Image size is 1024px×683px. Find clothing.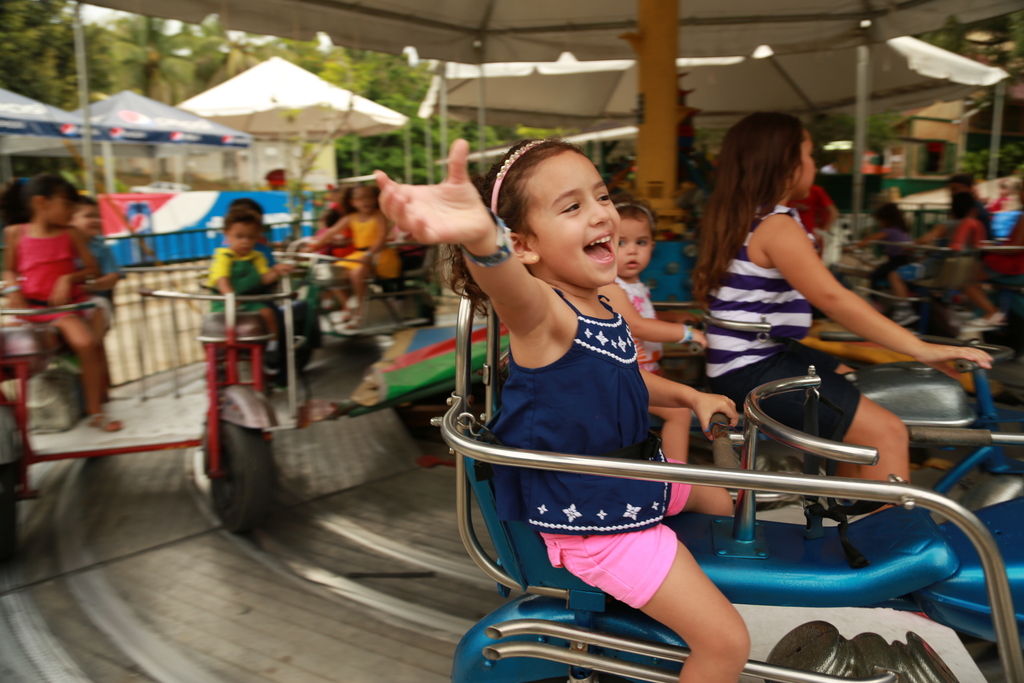
Rect(468, 277, 694, 610).
